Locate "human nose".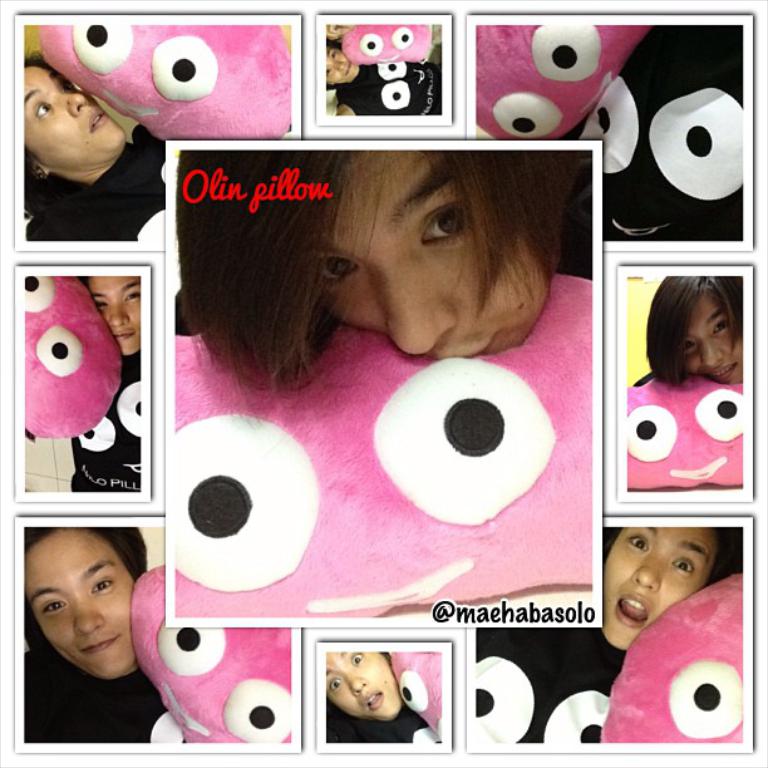
Bounding box: 107 305 129 329.
